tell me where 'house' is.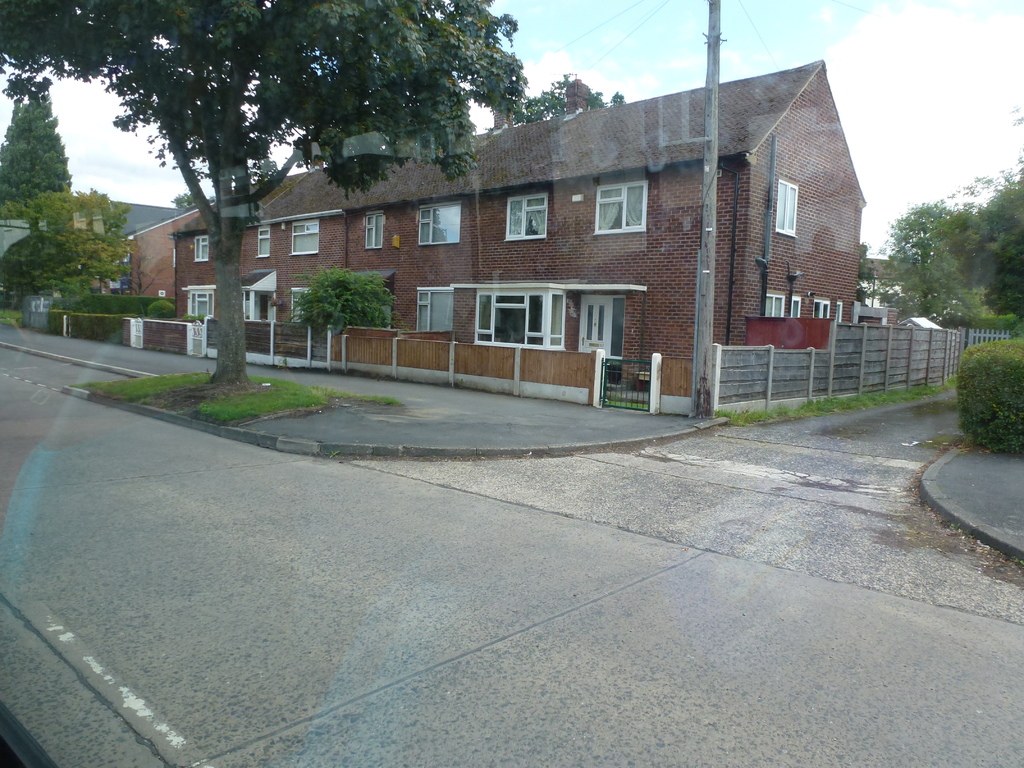
'house' is at {"x1": 0, "y1": 207, "x2": 40, "y2": 259}.
